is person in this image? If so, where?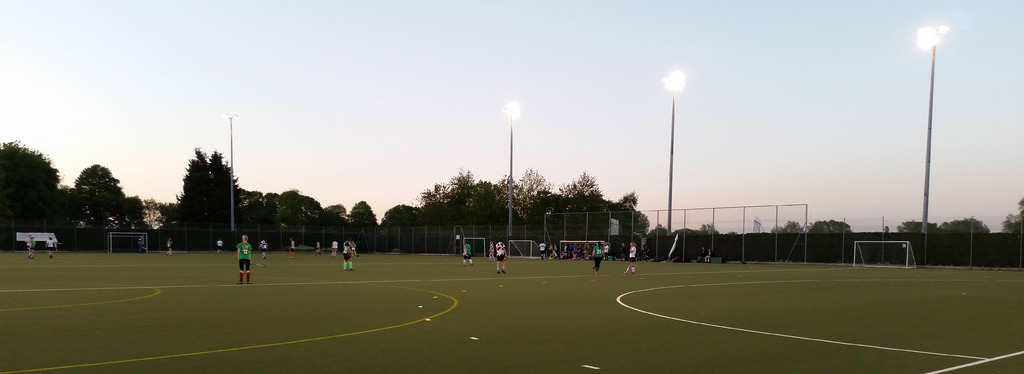
Yes, at 236:234:253:288.
